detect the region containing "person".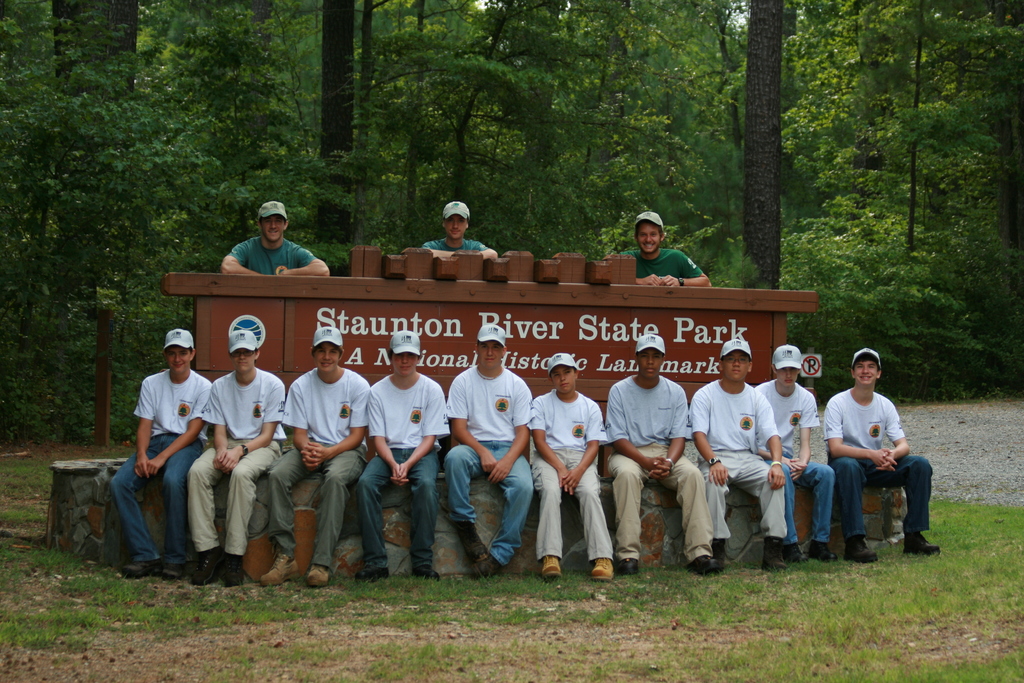
crop(424, 197, 497, 272).
